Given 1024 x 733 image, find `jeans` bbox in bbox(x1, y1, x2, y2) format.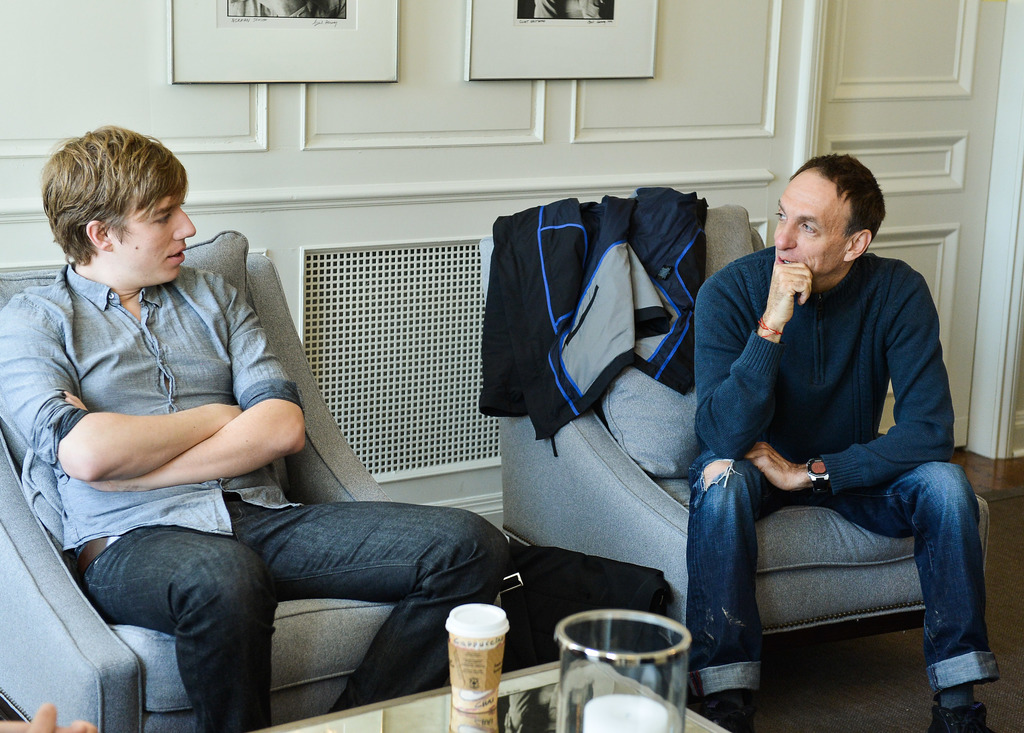
bbox(75, 492, 514, 732).
